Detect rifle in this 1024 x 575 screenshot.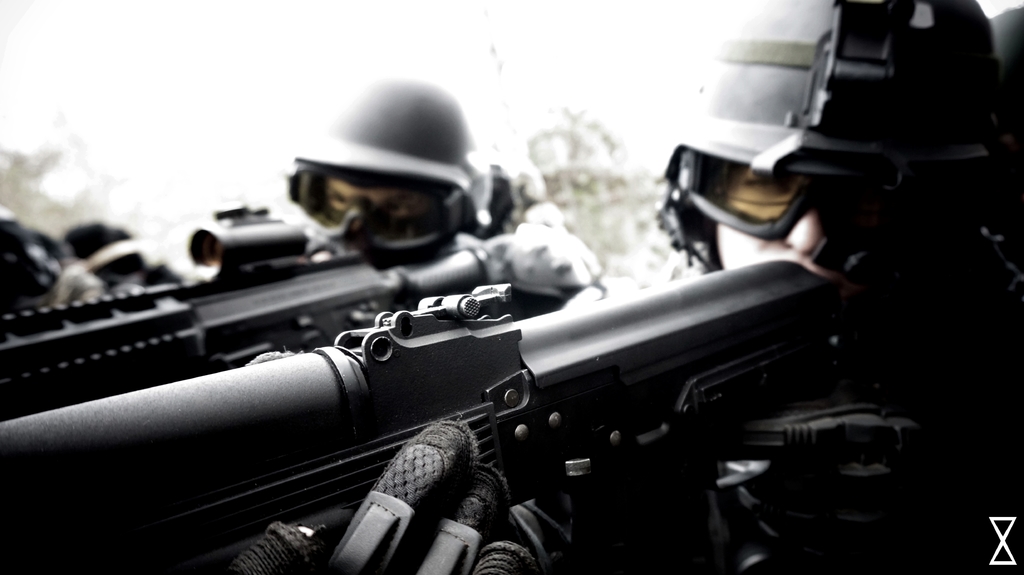
Detection: x1=0 y1=170 x2=916 y2=574.
